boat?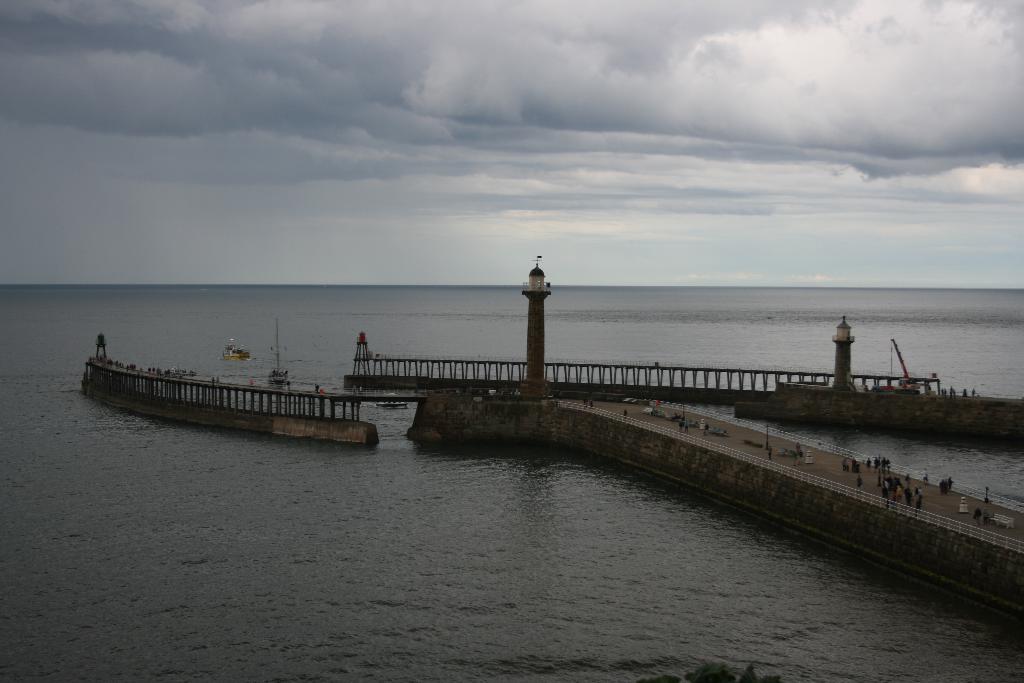
<region>116, 308, 386, 433</region>
